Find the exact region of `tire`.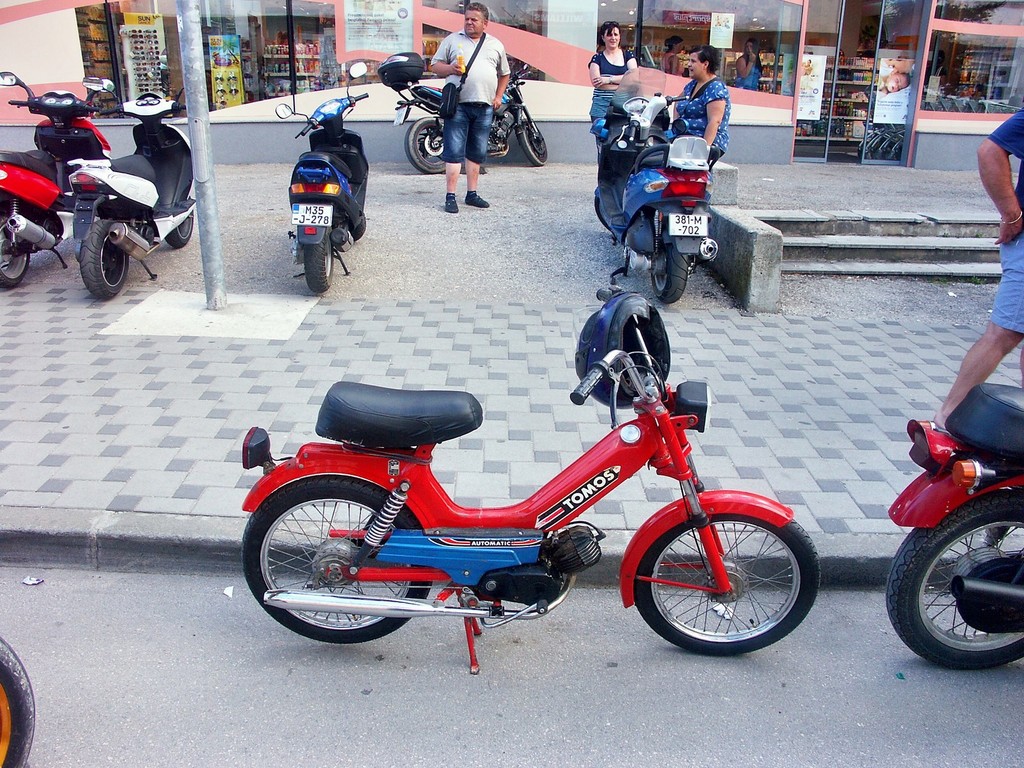
Exact region: box=[405, 118, 447, 173].
